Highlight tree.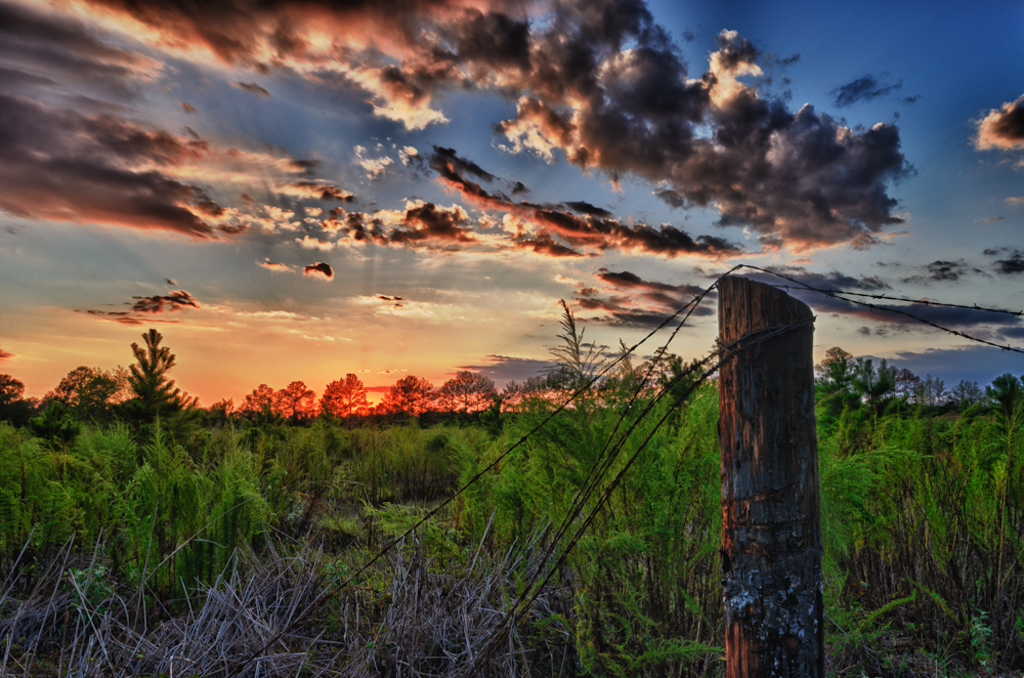
Highlighted region: BBox(319, 370, 380, 423).
